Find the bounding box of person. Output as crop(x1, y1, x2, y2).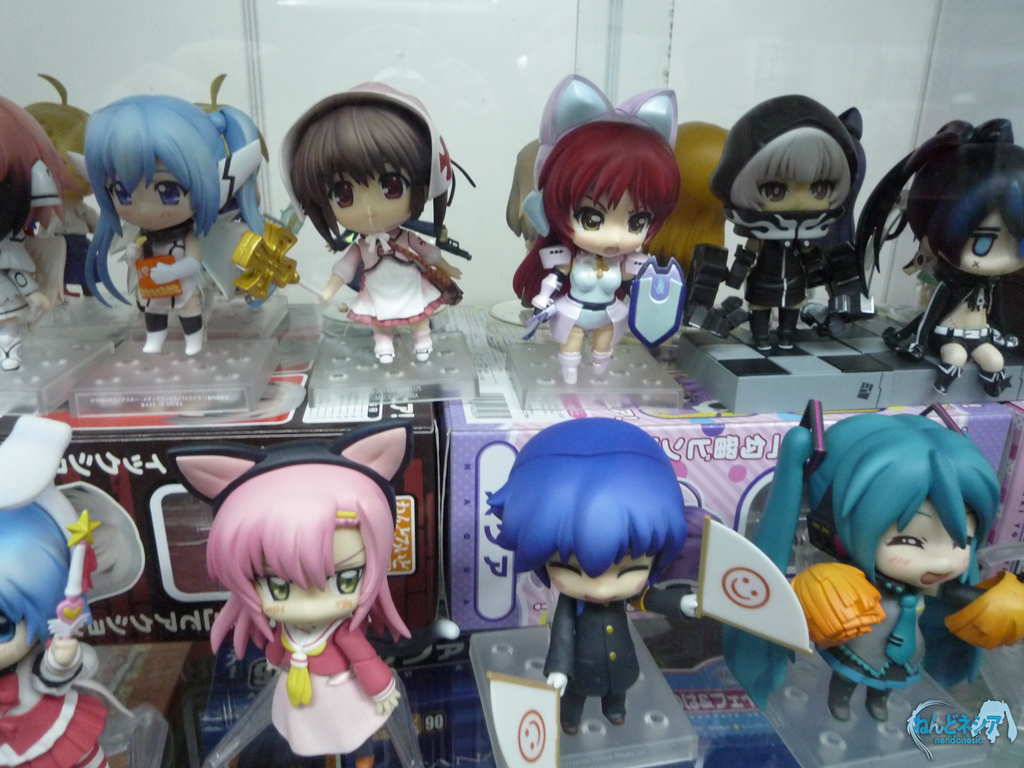
crop(173, 415, 423, 767).
